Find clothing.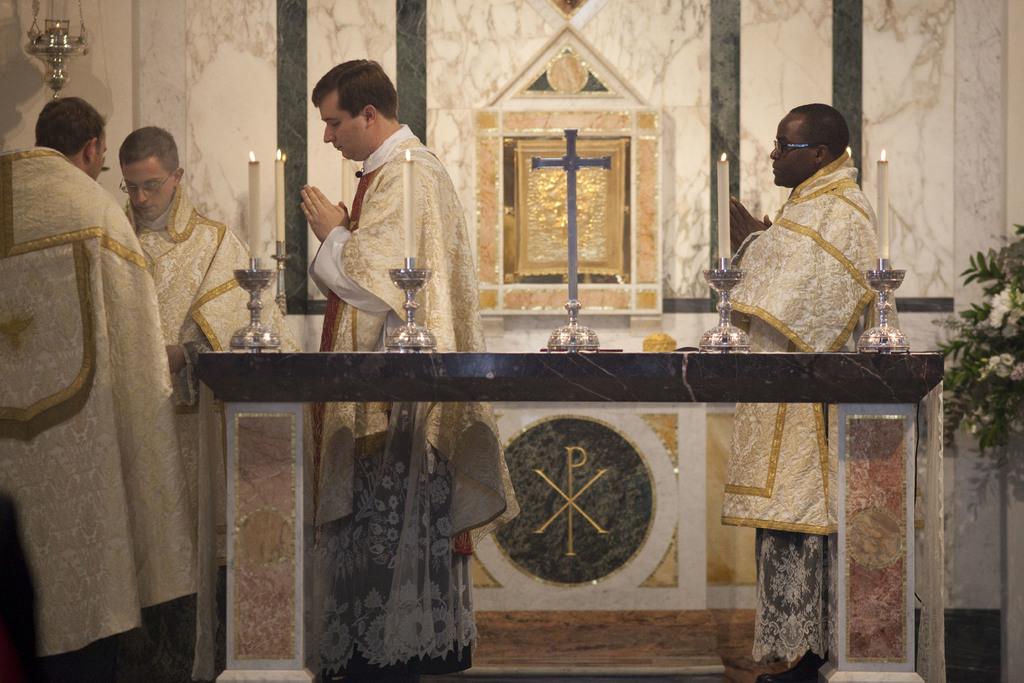
x1=305 y1=122 x2=522 y2=682.
